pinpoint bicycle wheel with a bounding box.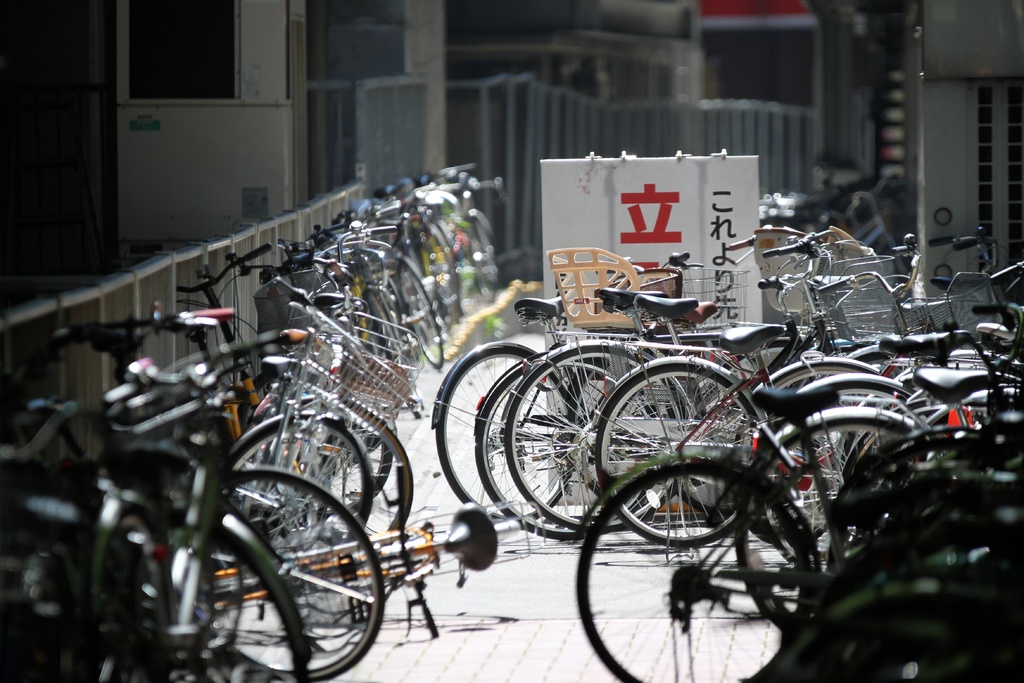
(left=435, top=344, right=574, bottom=528).
